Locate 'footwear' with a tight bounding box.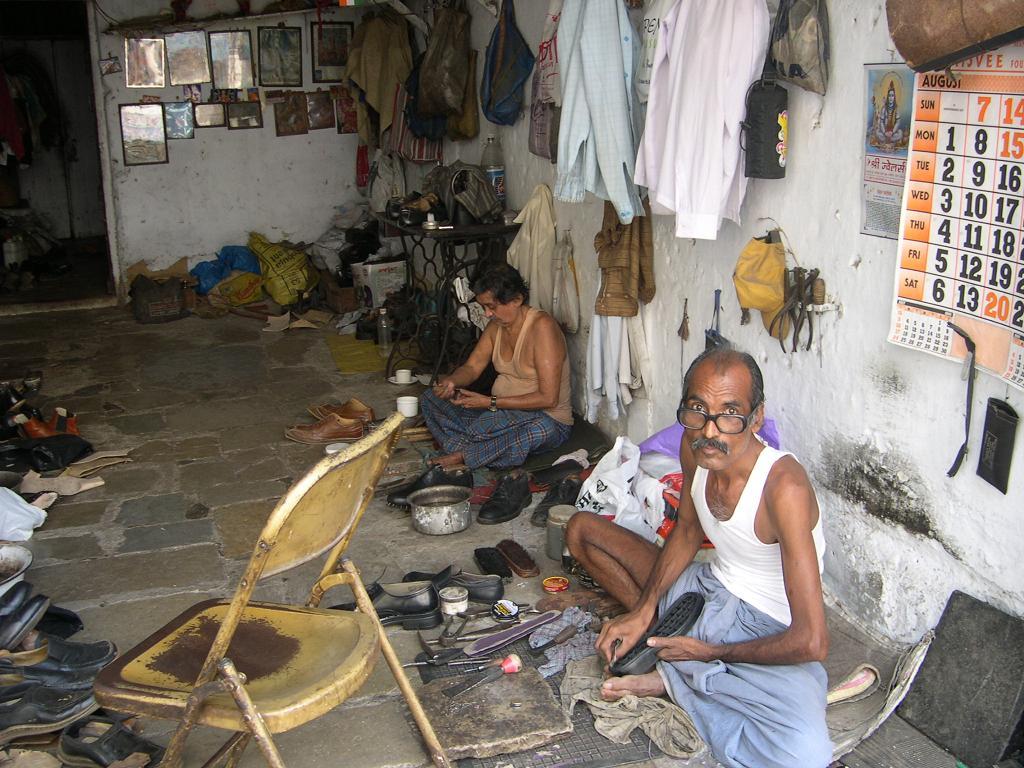
[left=10, top=599, right=91, bottom=647].
